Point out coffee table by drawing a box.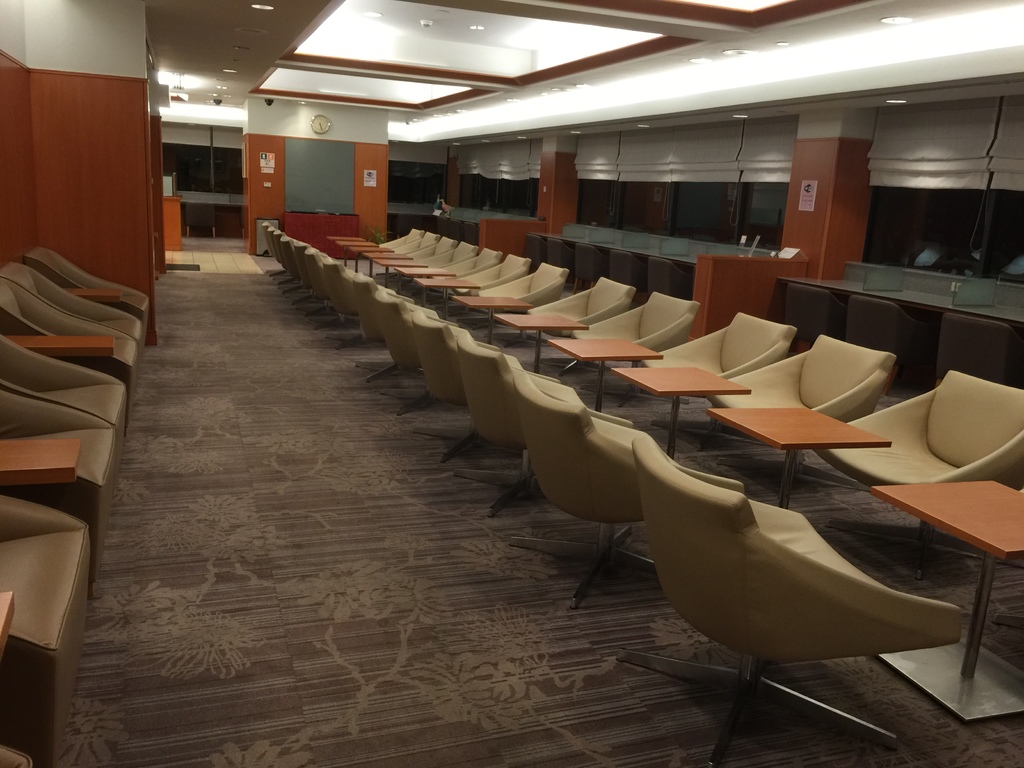
detection(448, 291, 527, 349).
